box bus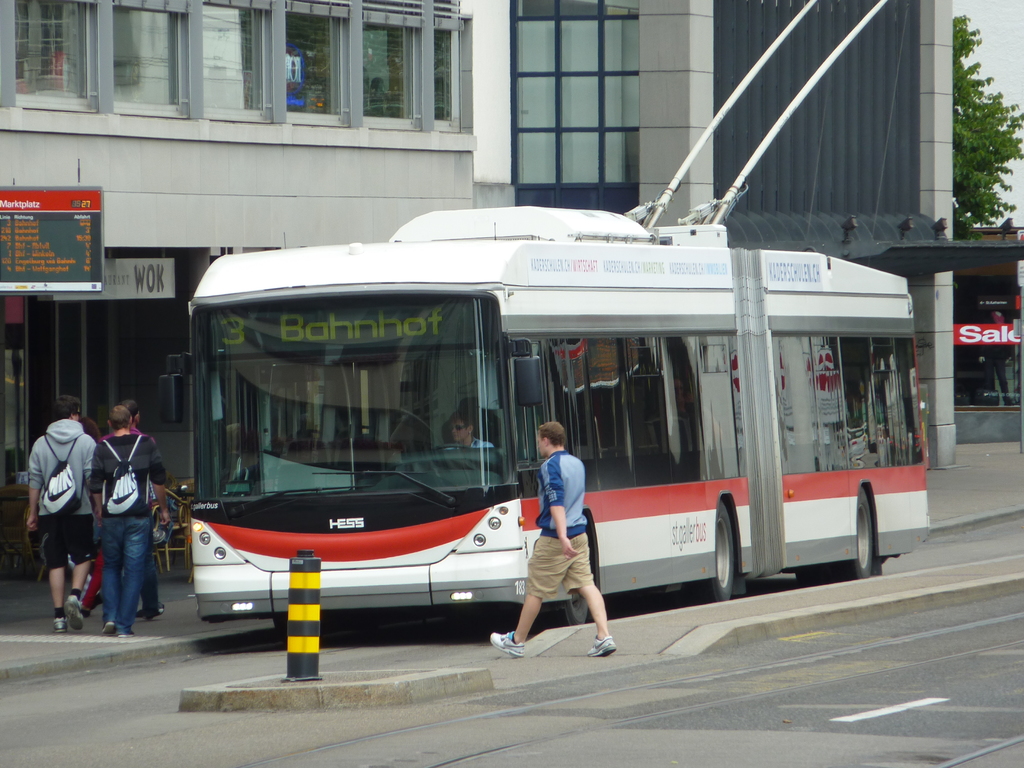
l=190, t=209, r=935, b=643
